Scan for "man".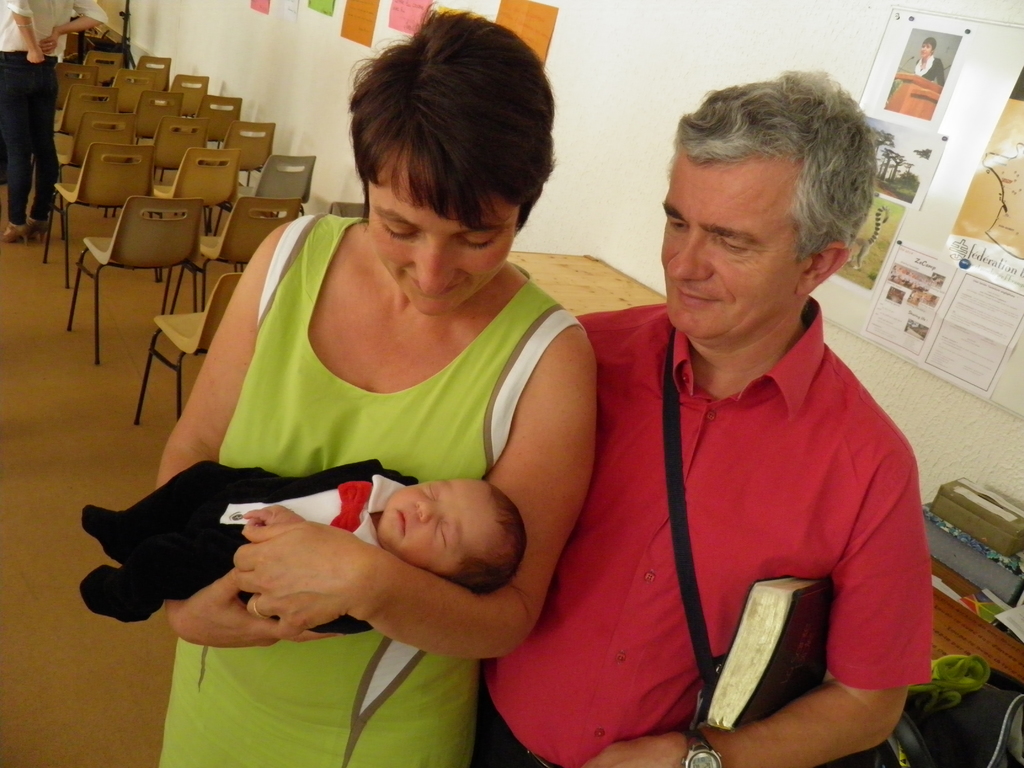
Scan result: (418,90,944,754).
